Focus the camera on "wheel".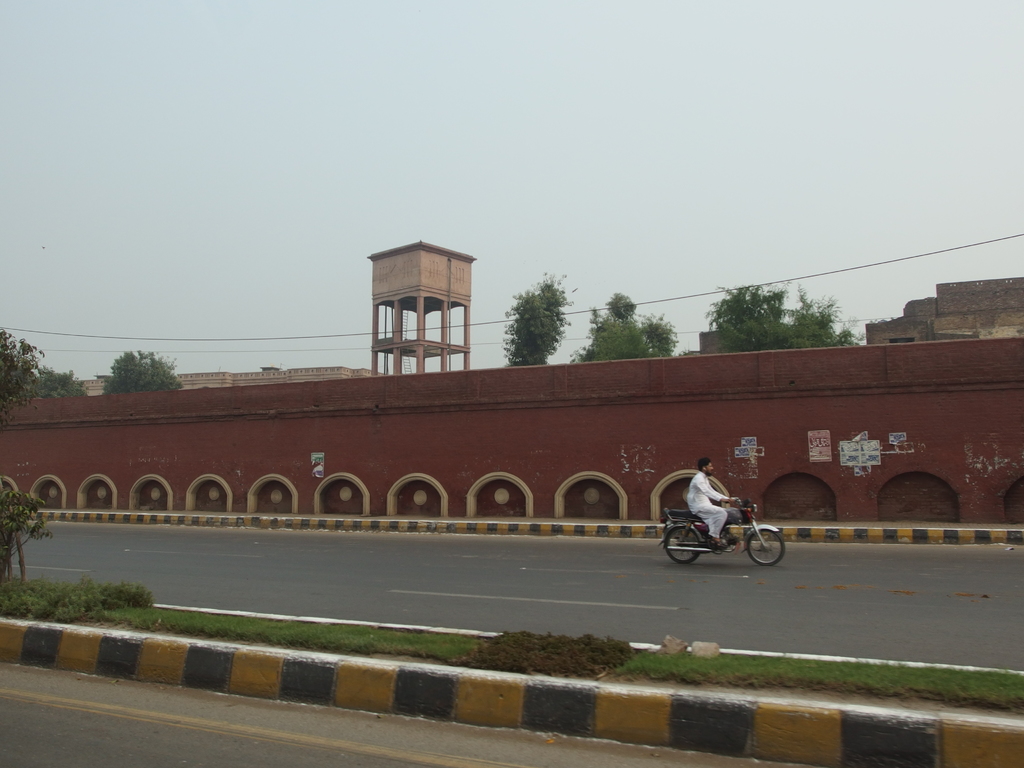
Focus region: x1=666, y1=525, x2=705, y2=563.
